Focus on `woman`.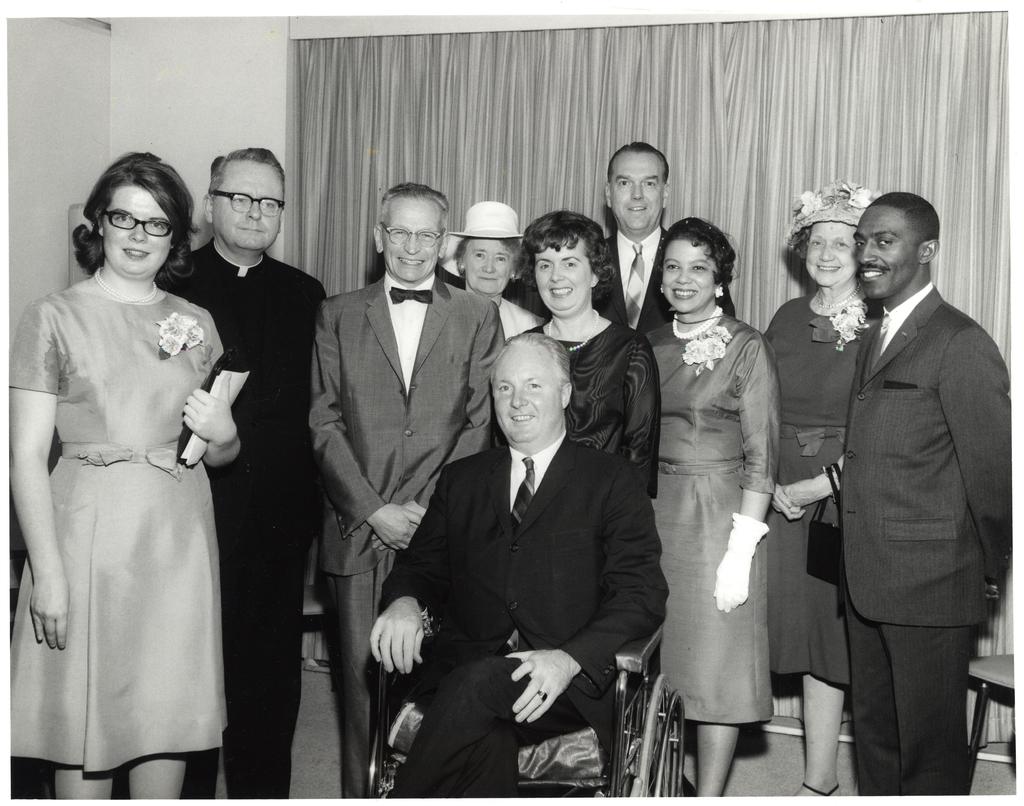
Focused at region(762, 181, 881, 796).
